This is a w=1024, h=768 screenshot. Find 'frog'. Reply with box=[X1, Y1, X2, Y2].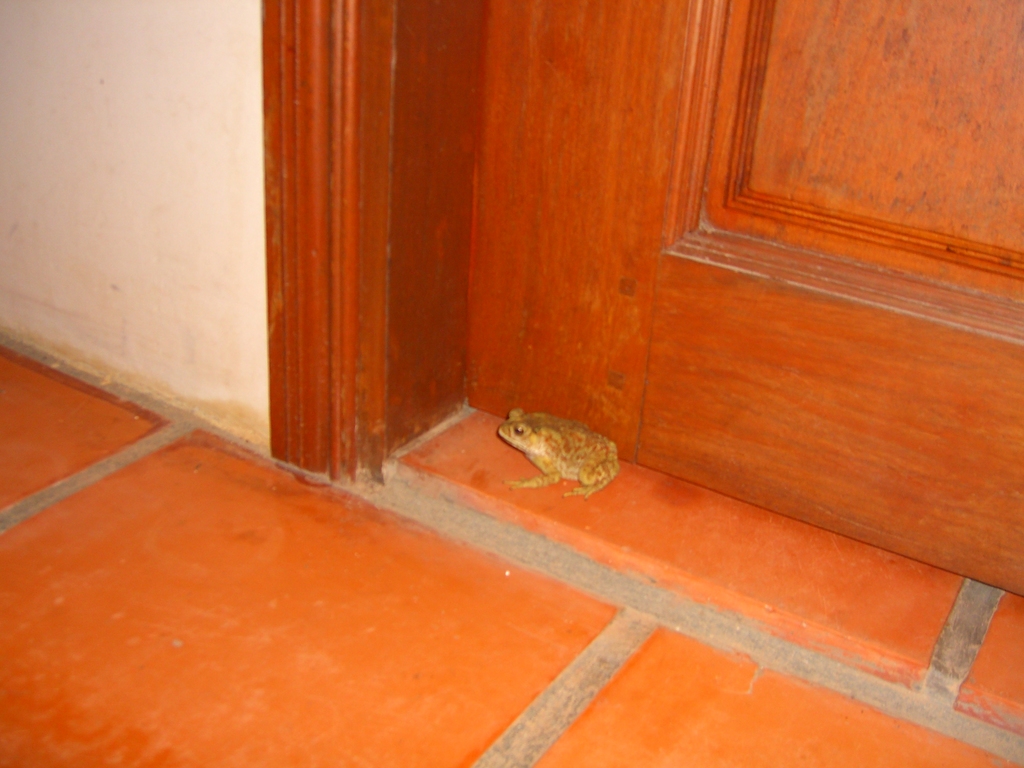
box=[495, 407, 621, 505].
